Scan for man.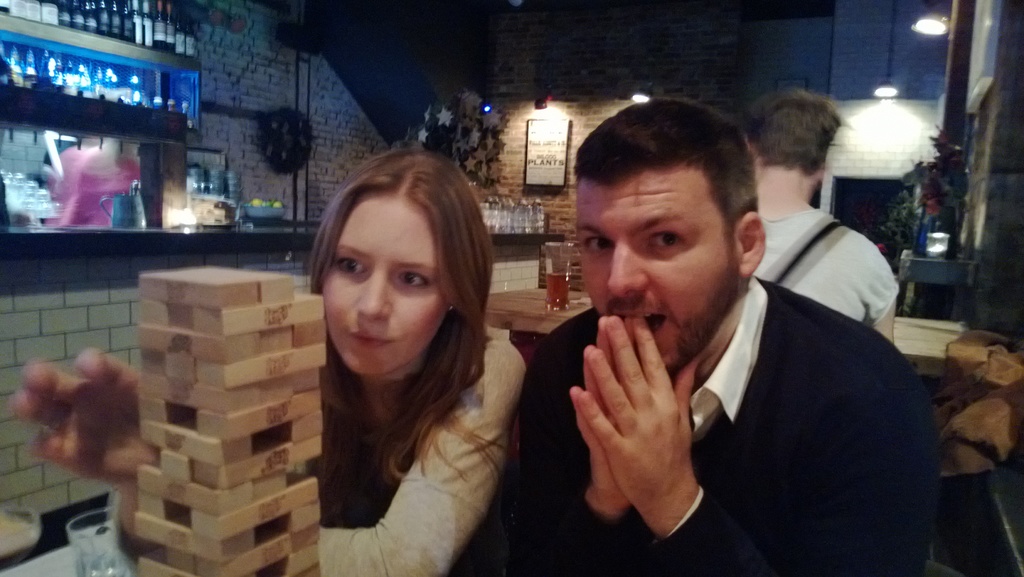
Scan result: detection(741, 92, 896, 347).
